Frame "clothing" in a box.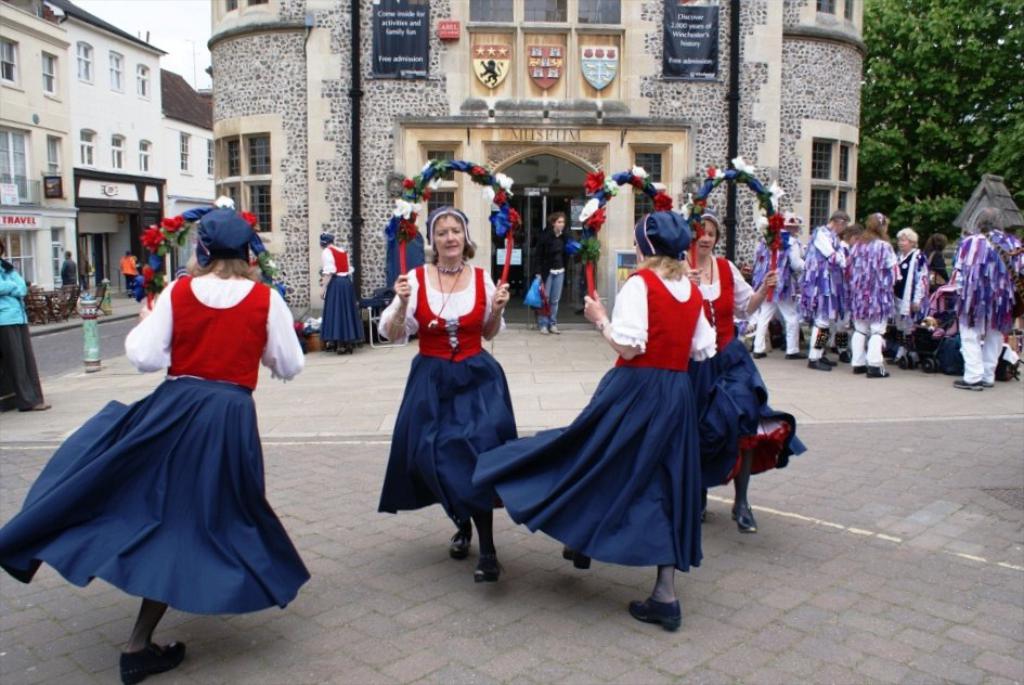
(484, 262, 722, 569).
